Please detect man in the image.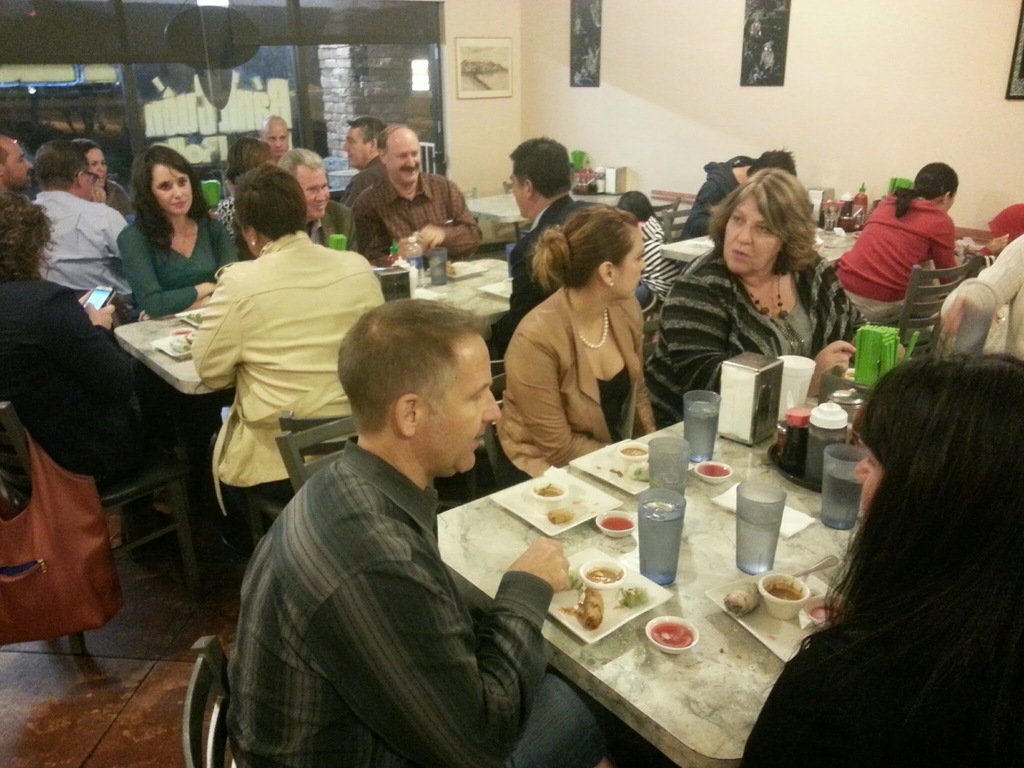
detection(0, 137, 36, 203).
